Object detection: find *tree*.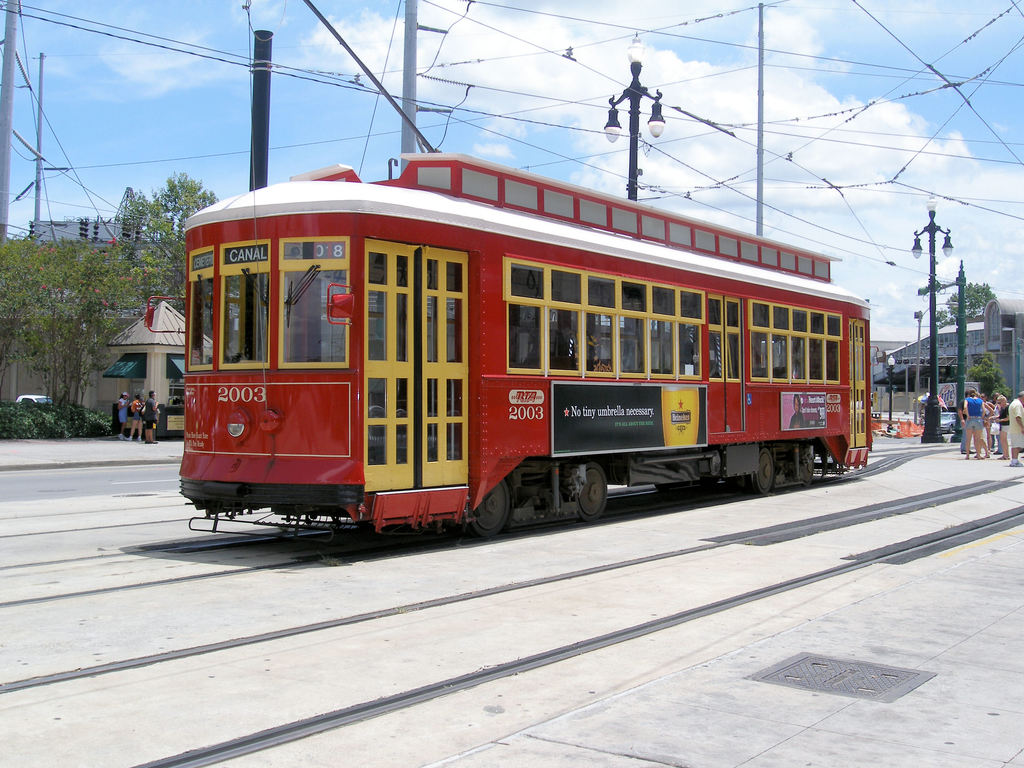
(0,224,133,414).
